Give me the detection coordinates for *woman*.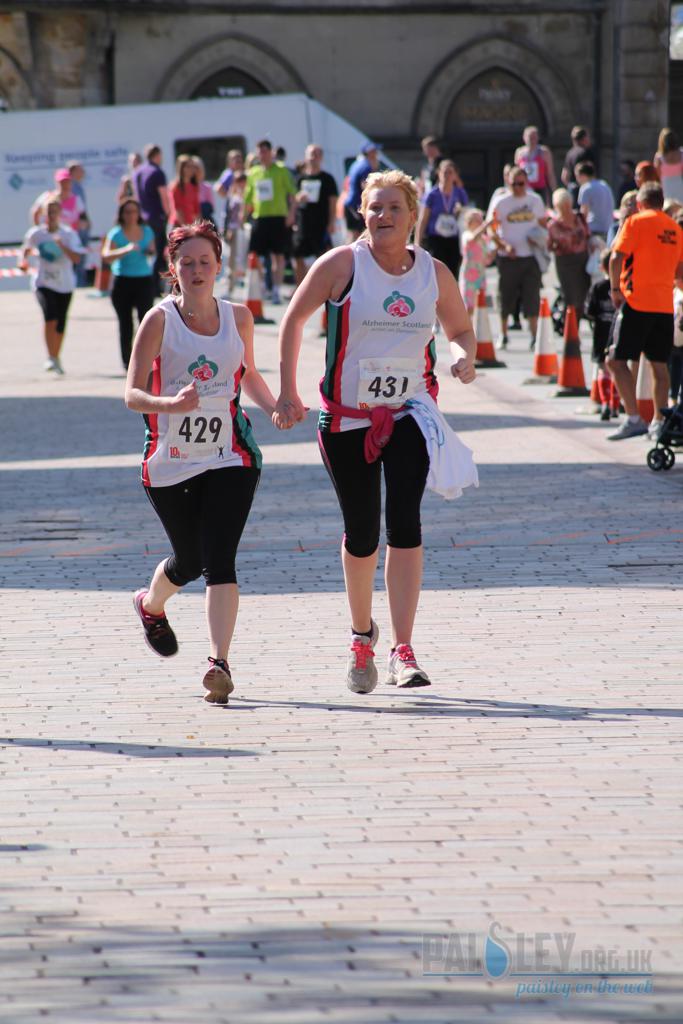
bbox(418, 157, 467, 331).
